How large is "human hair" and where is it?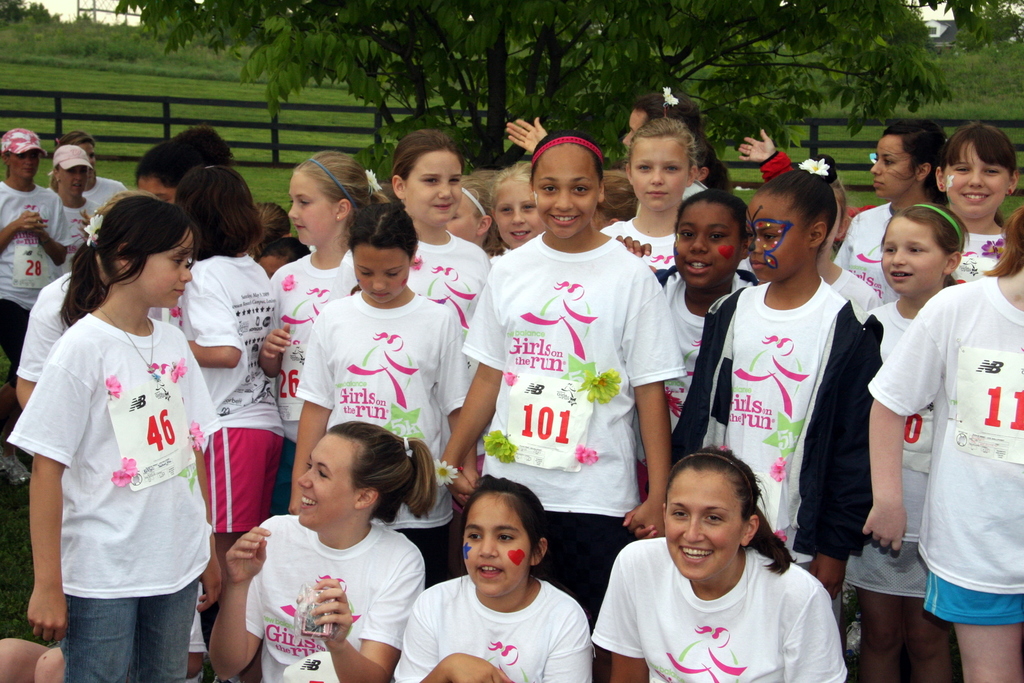
Bounding box: bbox=[293, 145, 385, 226].
